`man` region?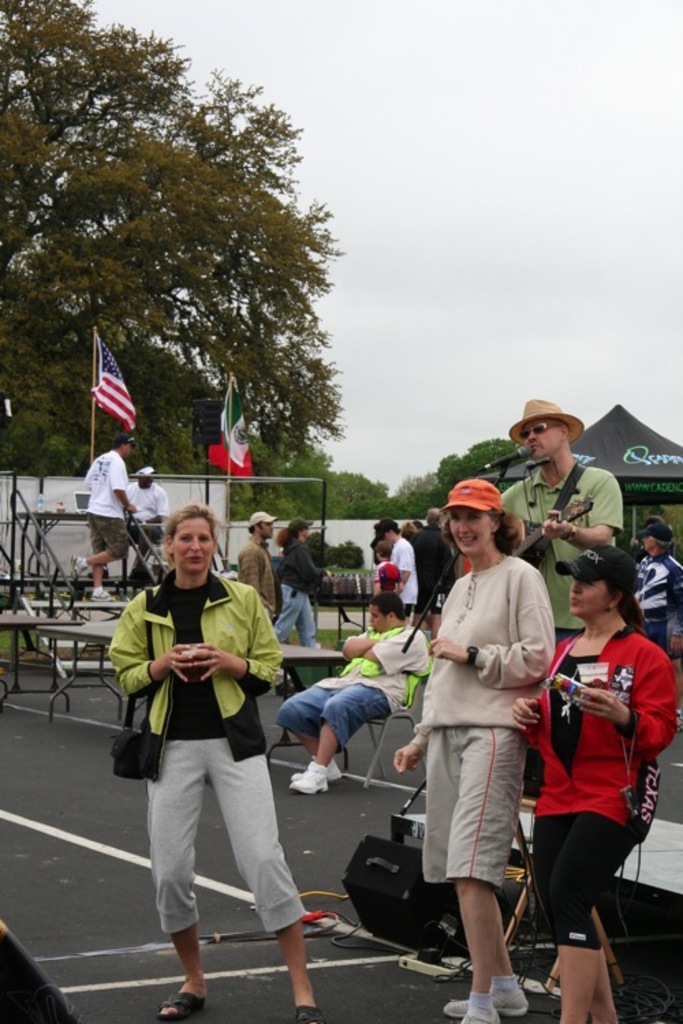
bbox(381, 517, 421, 620)
